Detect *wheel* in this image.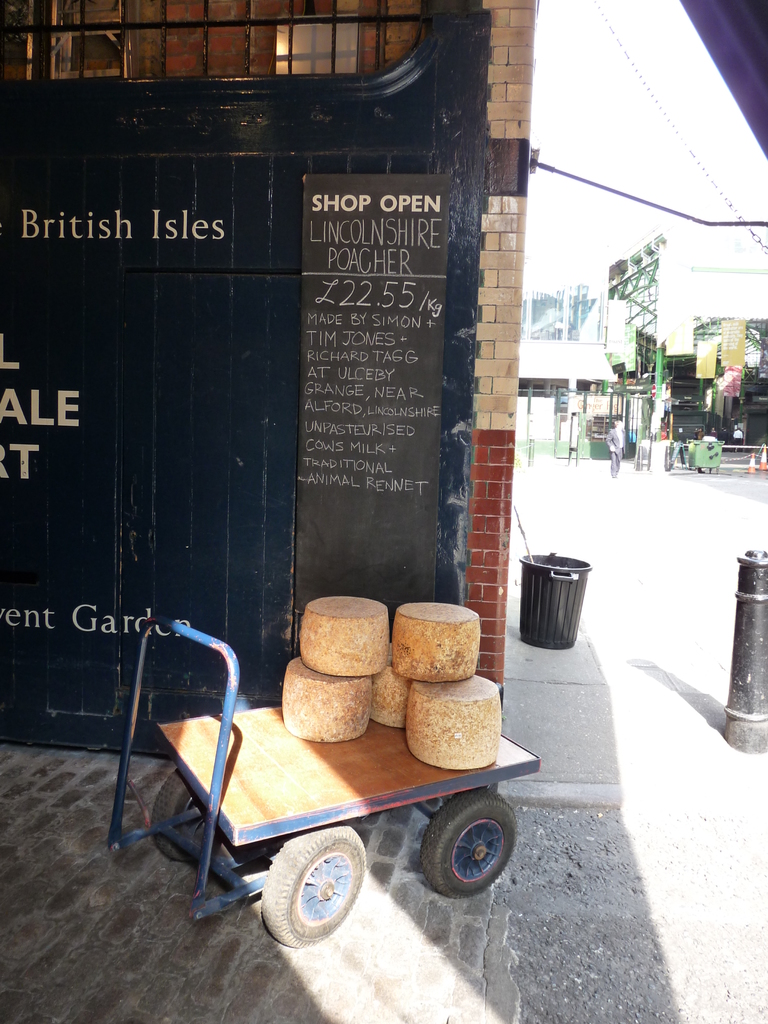
Detection: (x1=150, y1=769, x2=223, y2=862).
